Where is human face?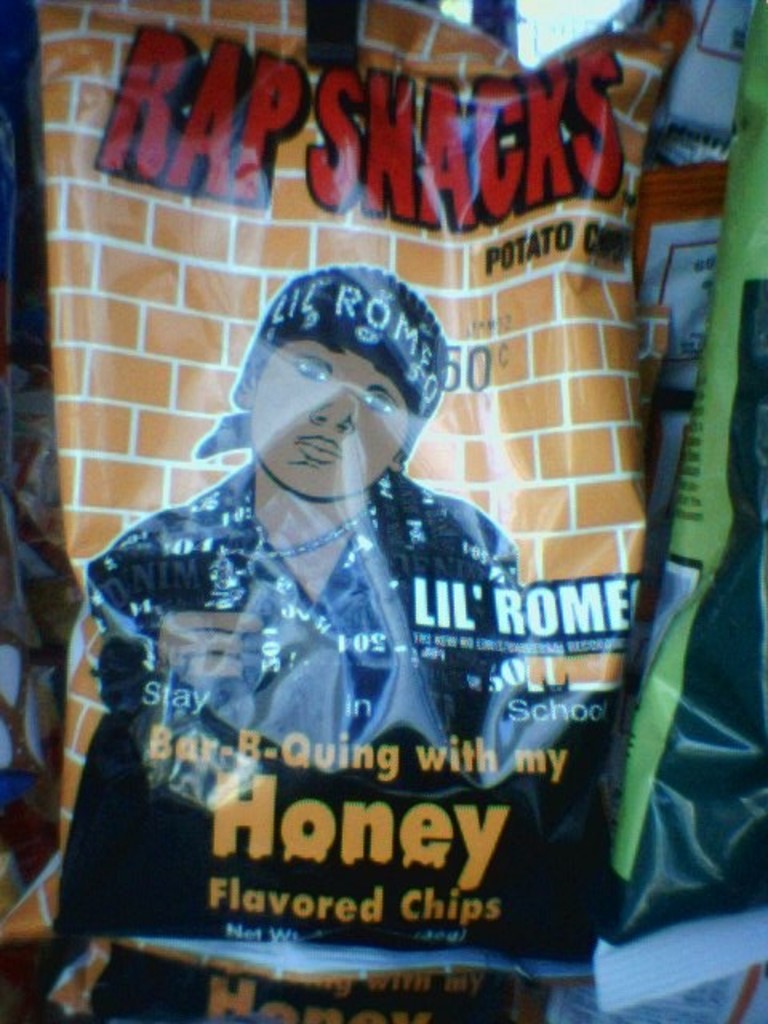
[242, 339, 416, 501].
